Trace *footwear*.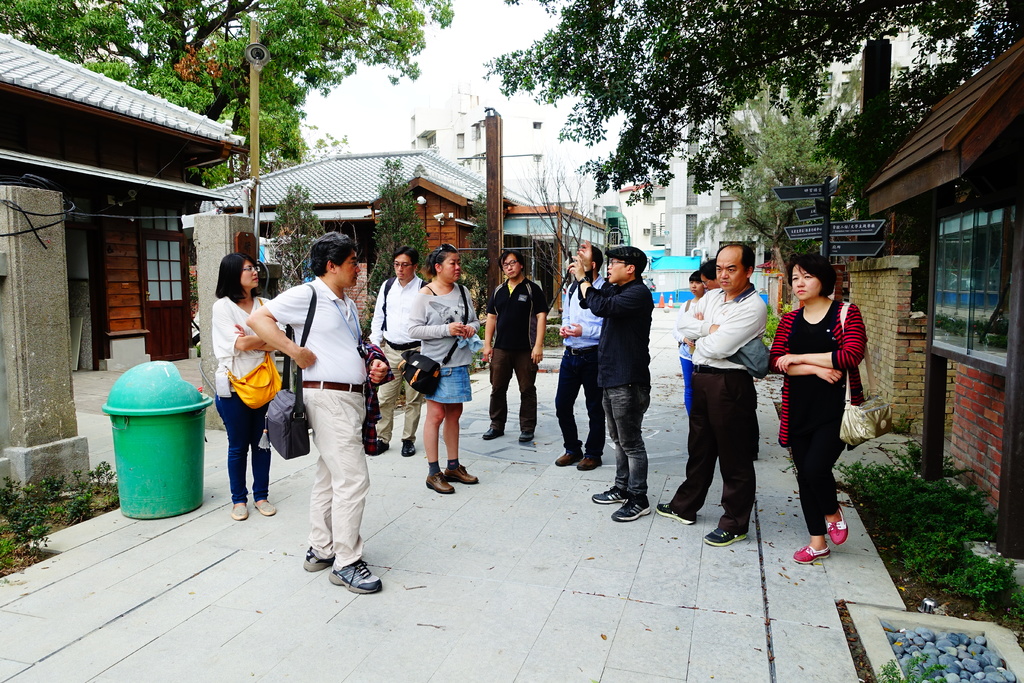
Traced to (399,437,419,458).
